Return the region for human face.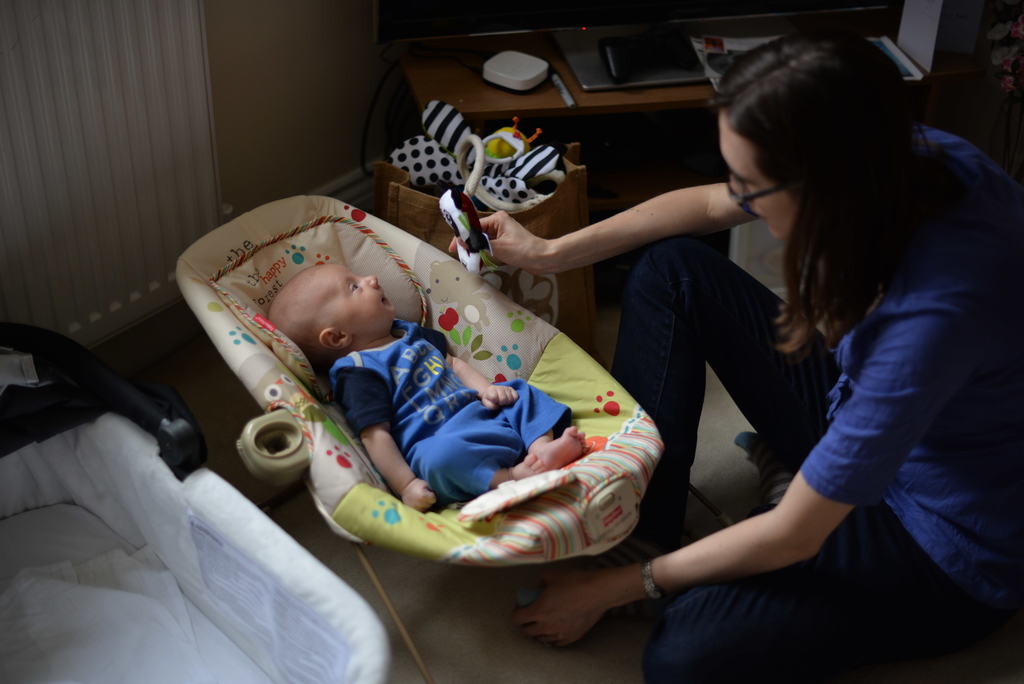
crop(326, 265, 397, 331).
